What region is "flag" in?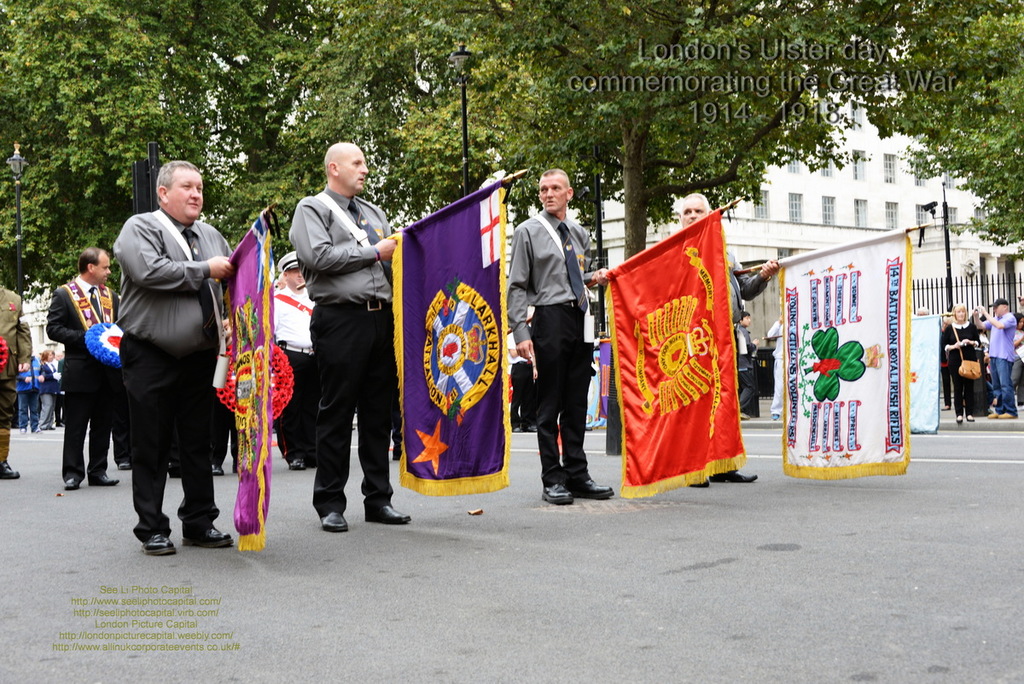
rect(226, 198, 274, 550).
